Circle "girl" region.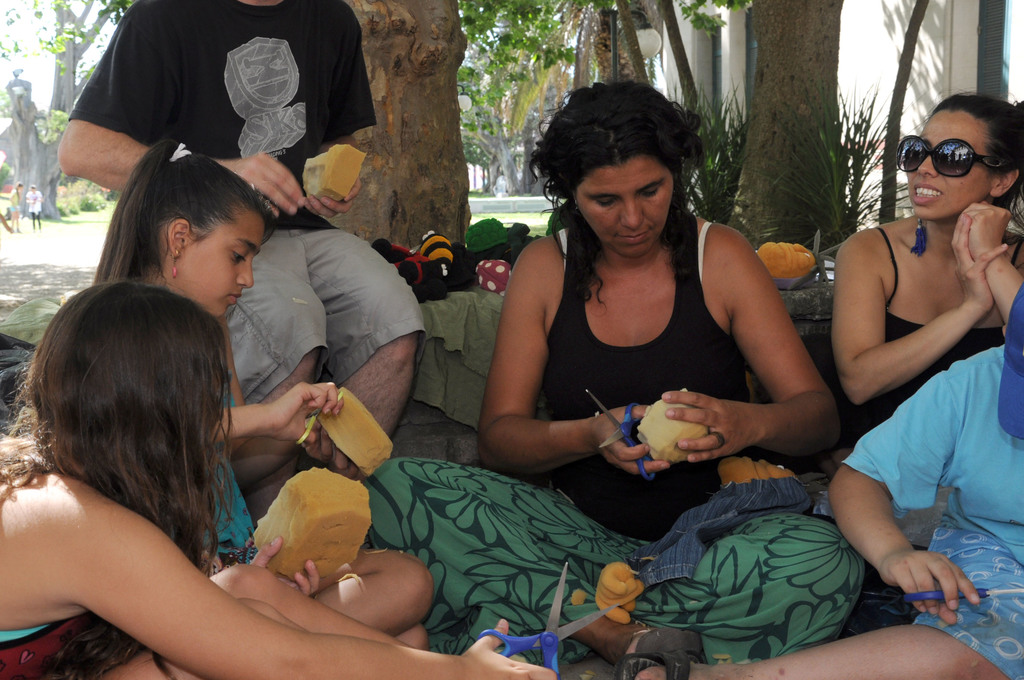
Region: pyautogui.locateOnScreen(88, 140, 344, 564).
